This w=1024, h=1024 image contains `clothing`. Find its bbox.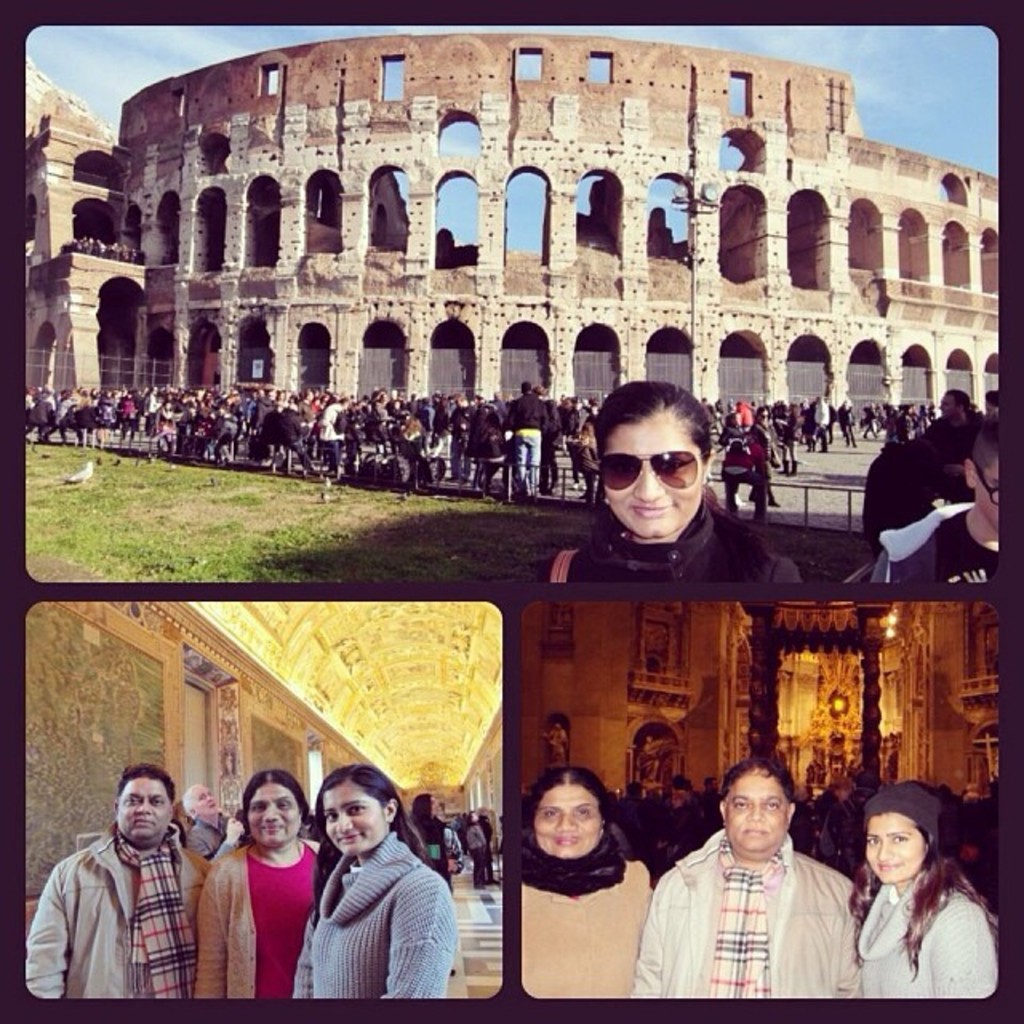
(left=464, top=821, right=486, bottom=888).
